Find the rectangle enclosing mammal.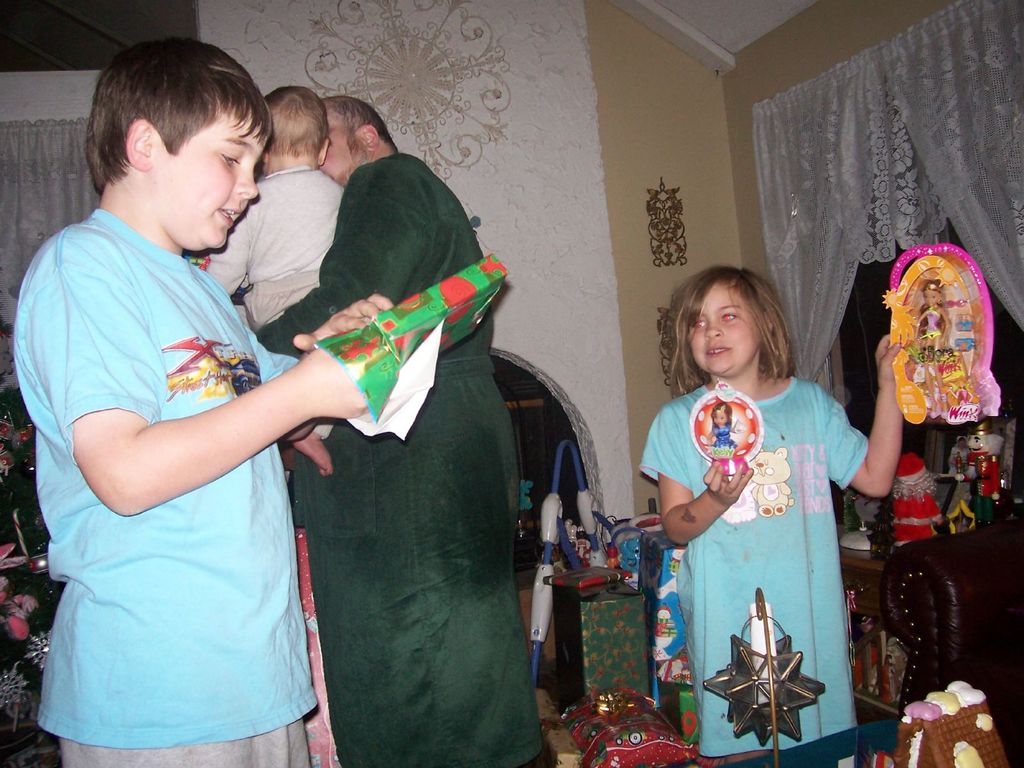
select_region(255, 88, 550, 767).
